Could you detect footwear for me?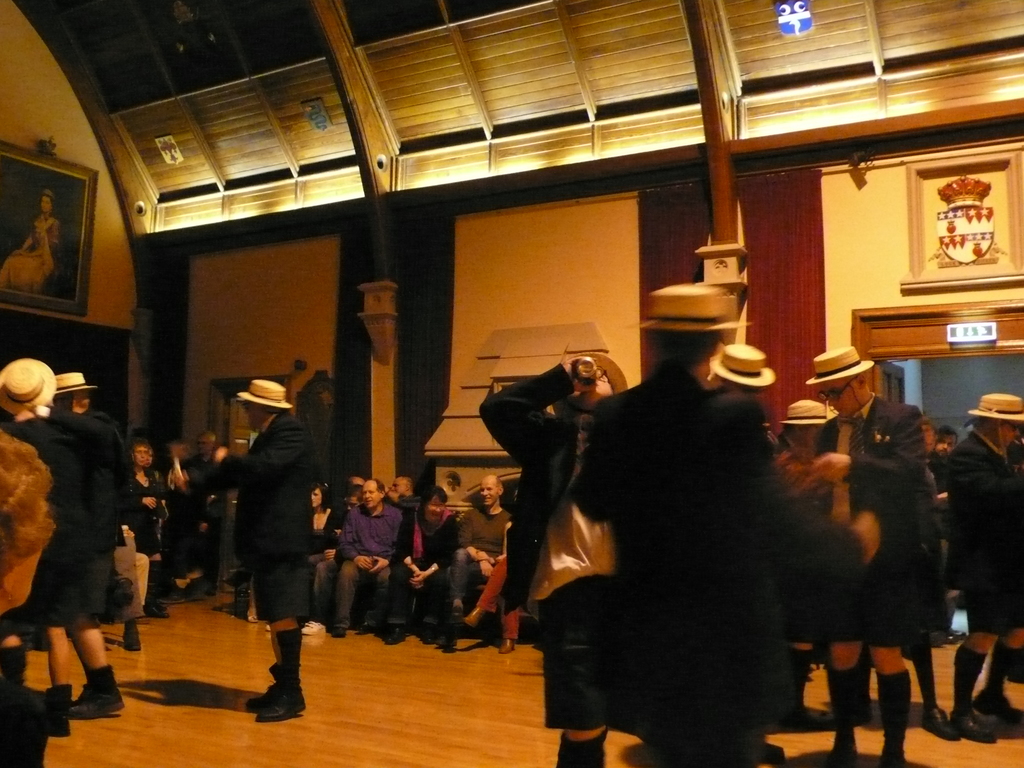
Detection result: <region>257, 684, 309, 720</region>.
